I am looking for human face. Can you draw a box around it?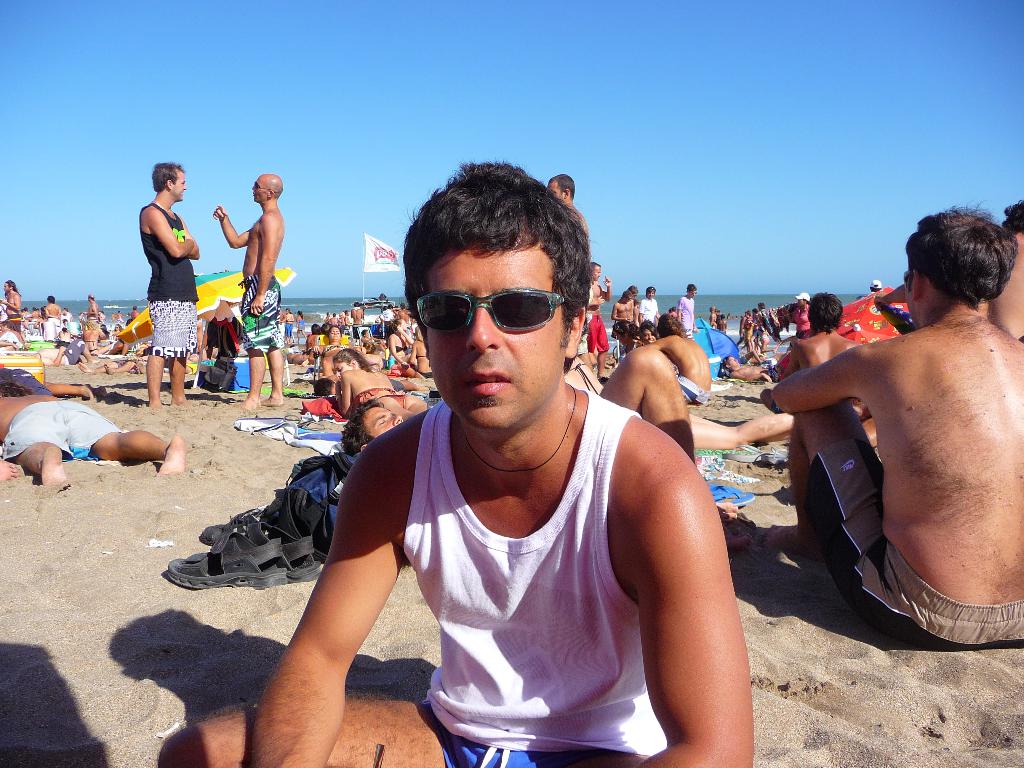
Sure, the bounding box is 425/234/561/430.
